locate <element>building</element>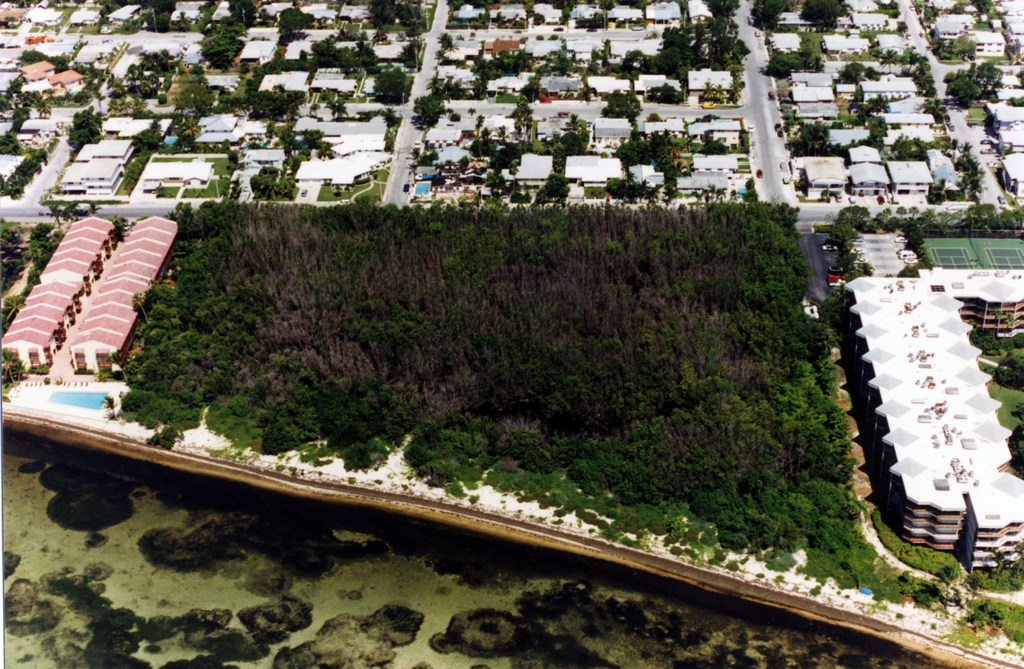
840, 278, 1023, 577
